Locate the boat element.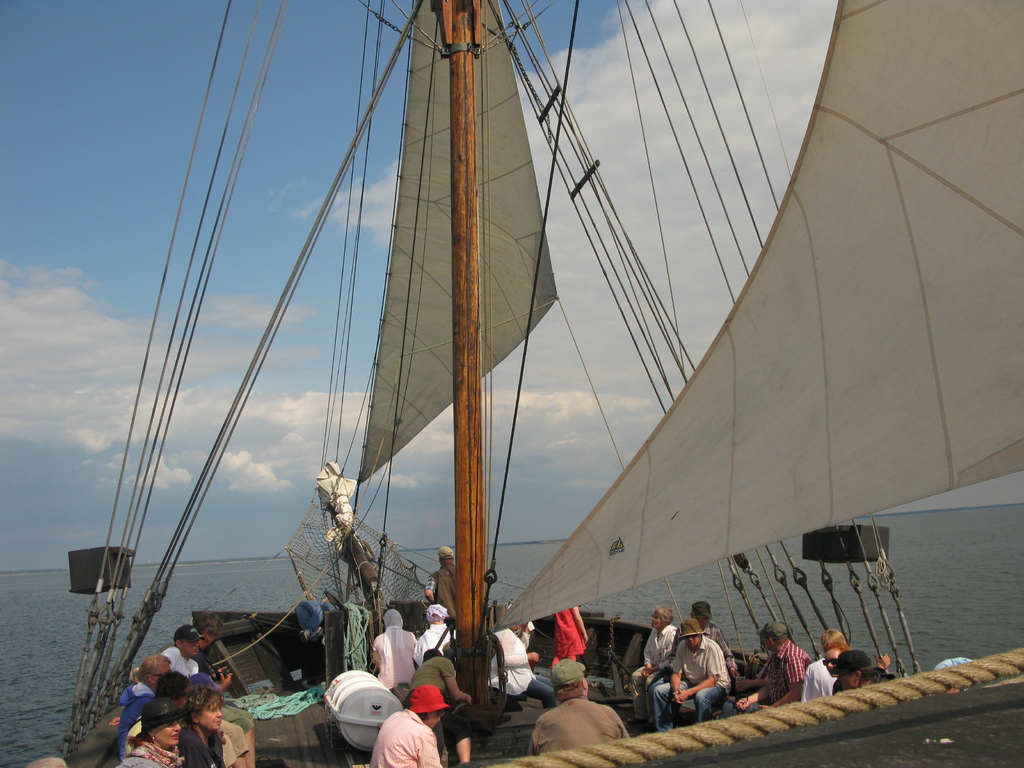
Element bbox: {"x1": 29, "y1": 0, "x2": 1011, "y2": 767}.
